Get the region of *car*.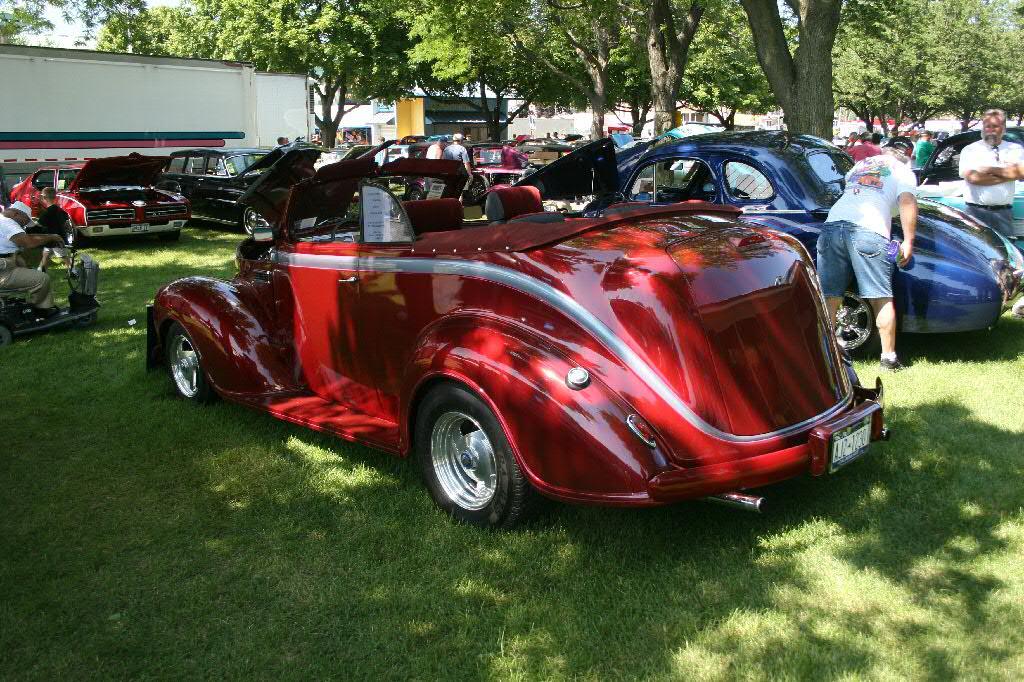
573 120 1023 365.
